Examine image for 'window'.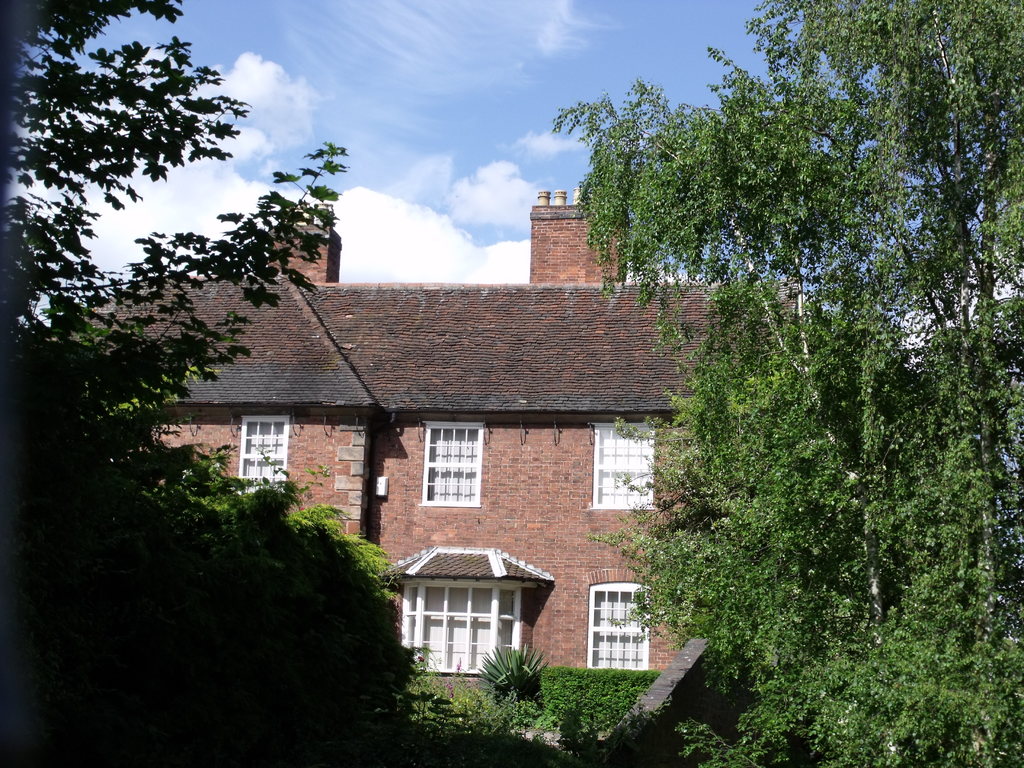
Examination result: {"left": 419, "top": 423, "right": 483, "bottom": 508}.
